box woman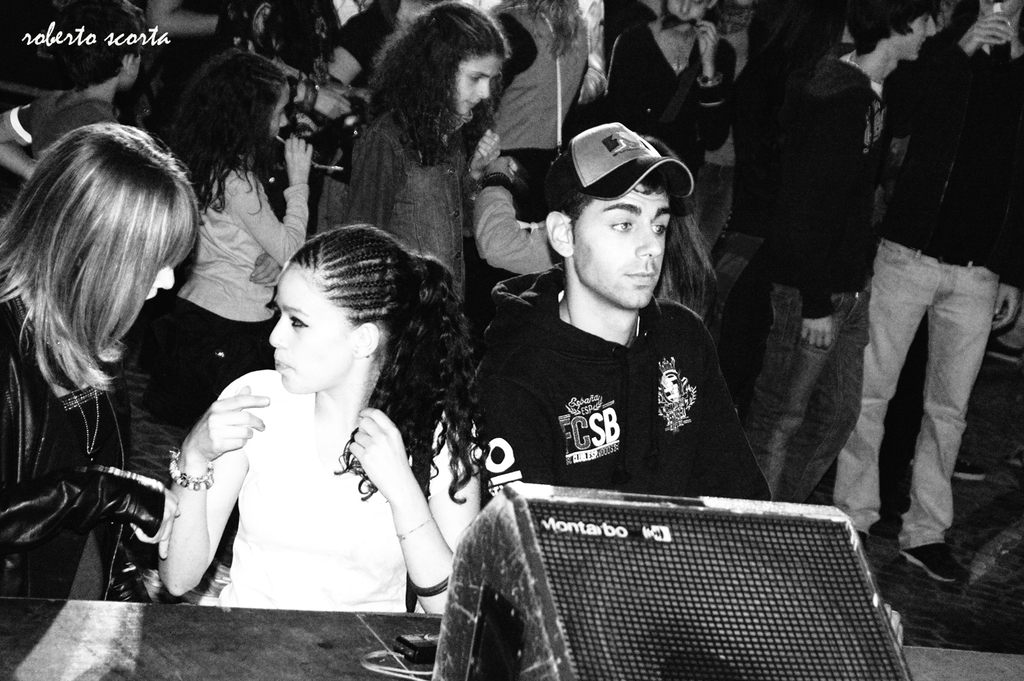
x1=157 y1=51 x2=321 y2=422
